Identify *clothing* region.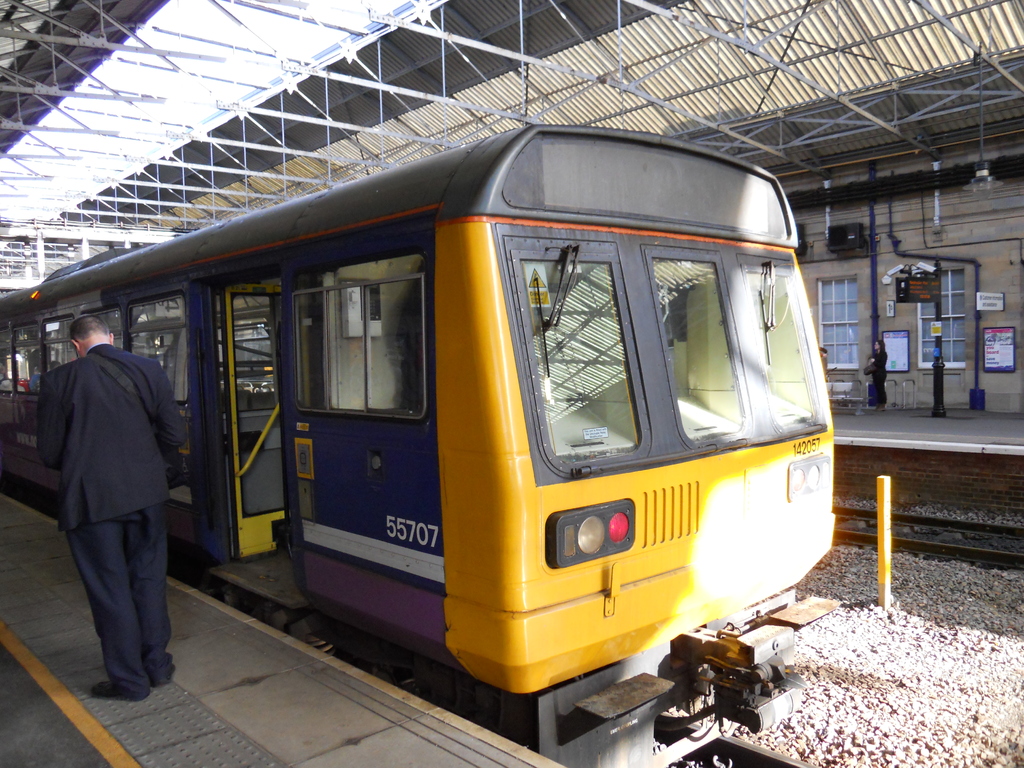
Region: select_region(868, 347, 889, 405).
